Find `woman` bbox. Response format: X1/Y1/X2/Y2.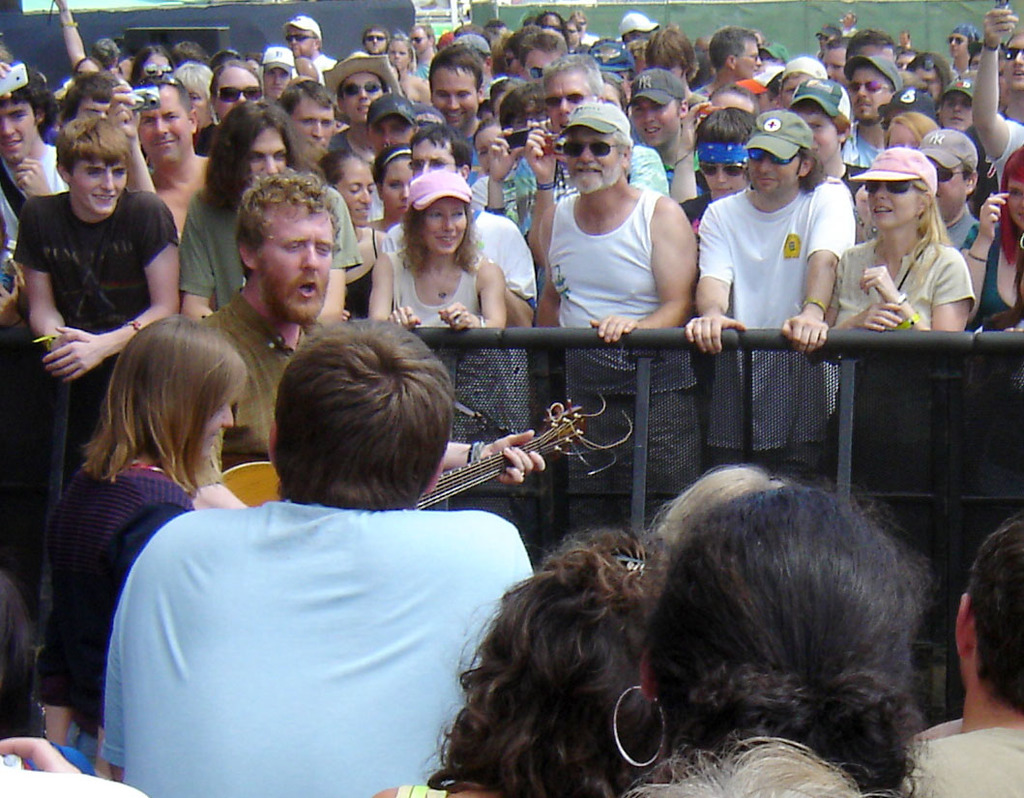
603/482/947/797.
